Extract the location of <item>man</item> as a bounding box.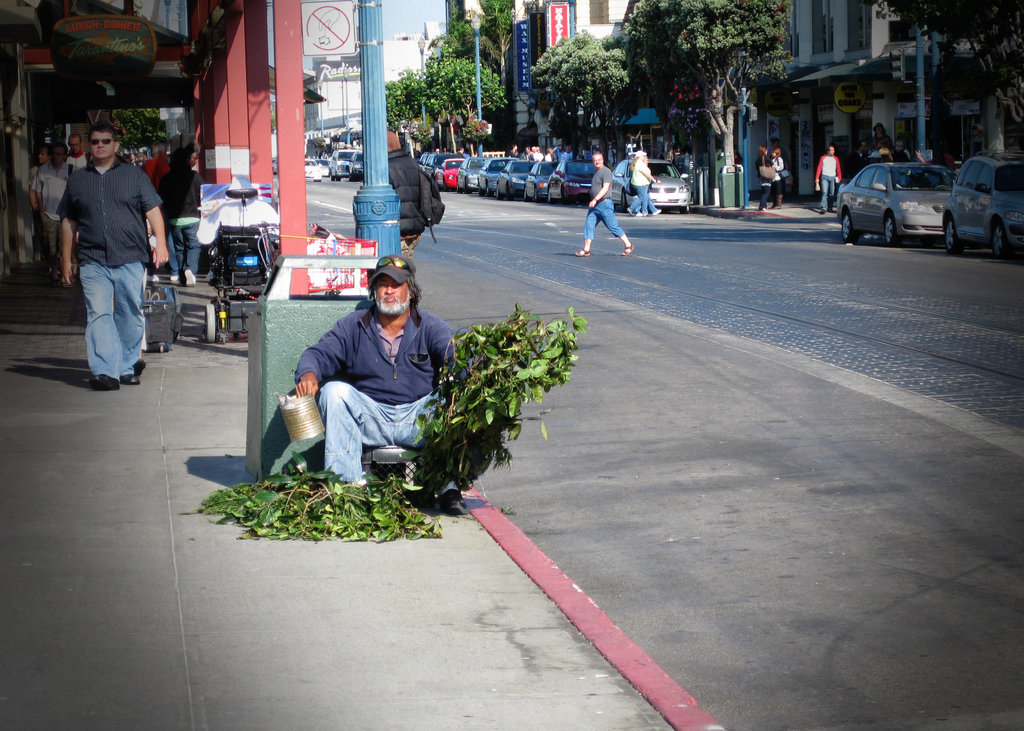
BBox(185, 143, 200, 170).
